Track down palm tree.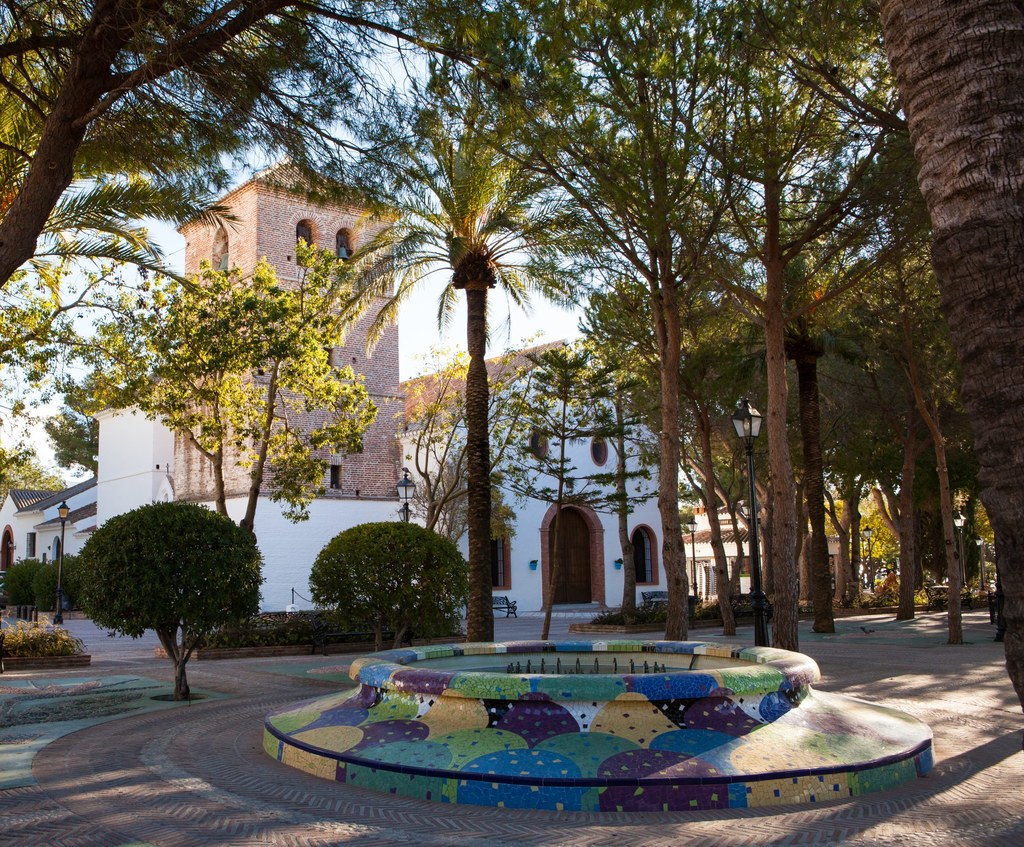
Tracked to left=648, top=263, right=772, bottom=630.
